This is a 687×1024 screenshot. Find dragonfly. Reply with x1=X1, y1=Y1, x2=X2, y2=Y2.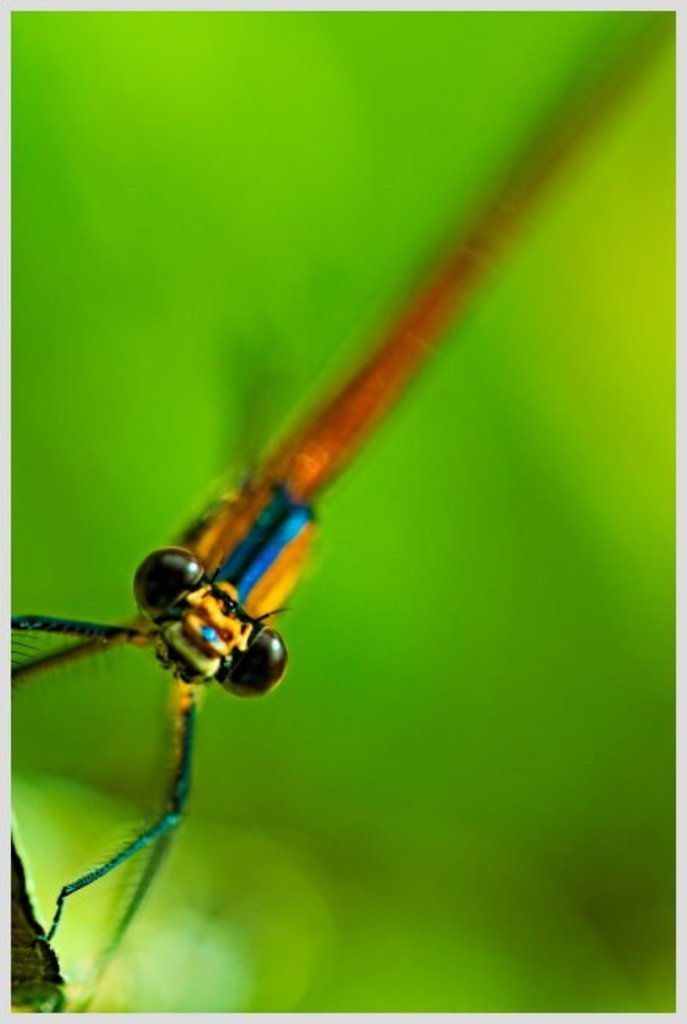
x1=11, y1=9, x2=676, y2=986.
